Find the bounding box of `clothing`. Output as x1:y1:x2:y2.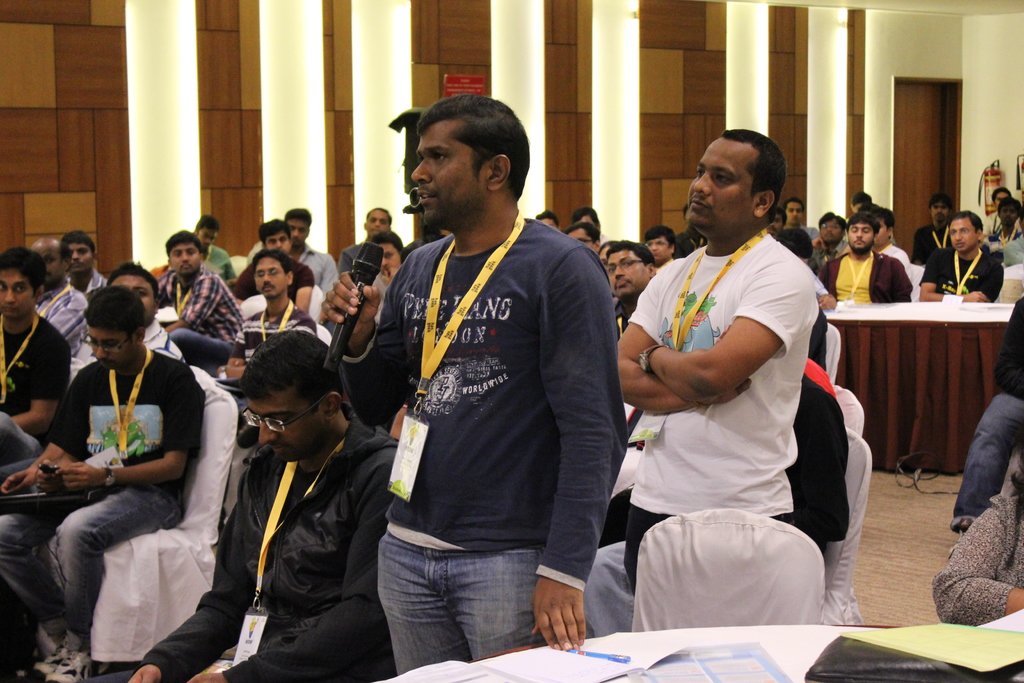
335:236:371:277.
